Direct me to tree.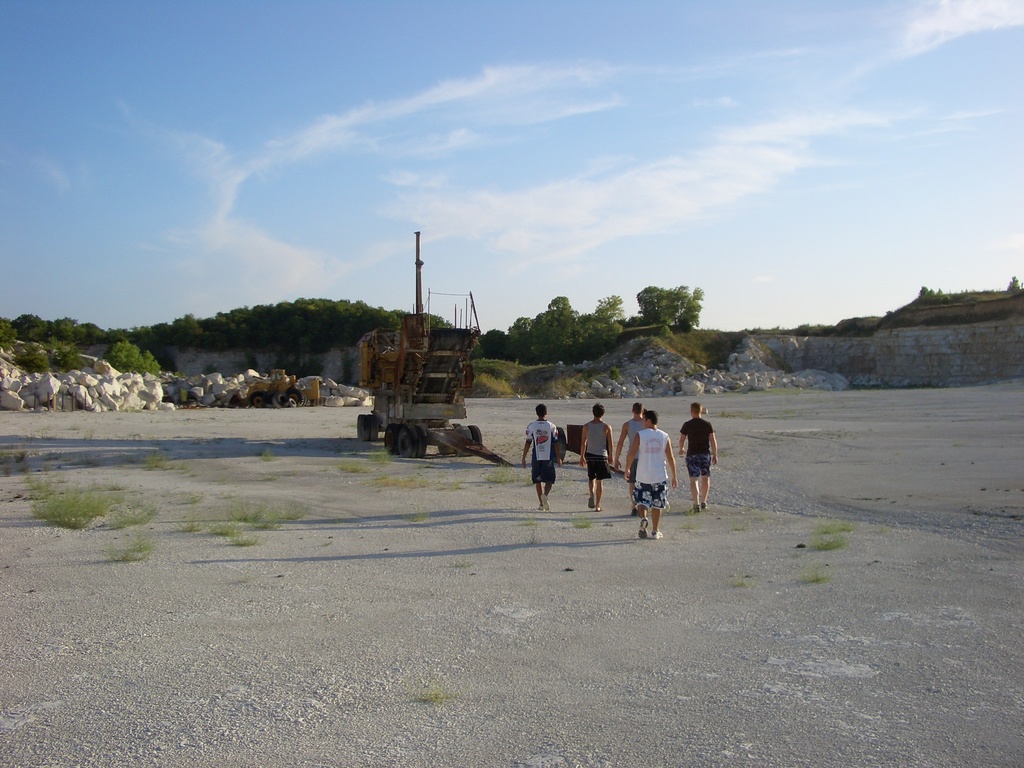
Direction: (left=503, top=311, right=528, bottom=358).
